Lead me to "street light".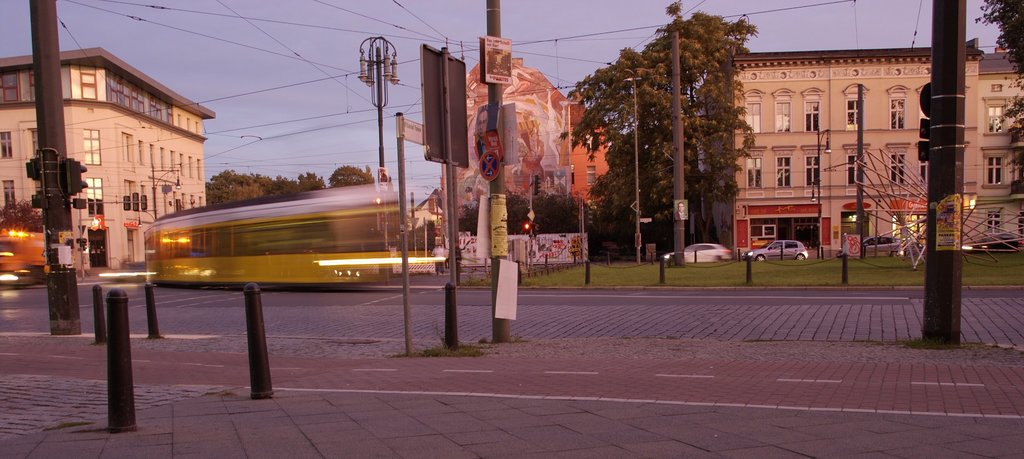
Lead to bbox=(135, 156, 189, 230).
